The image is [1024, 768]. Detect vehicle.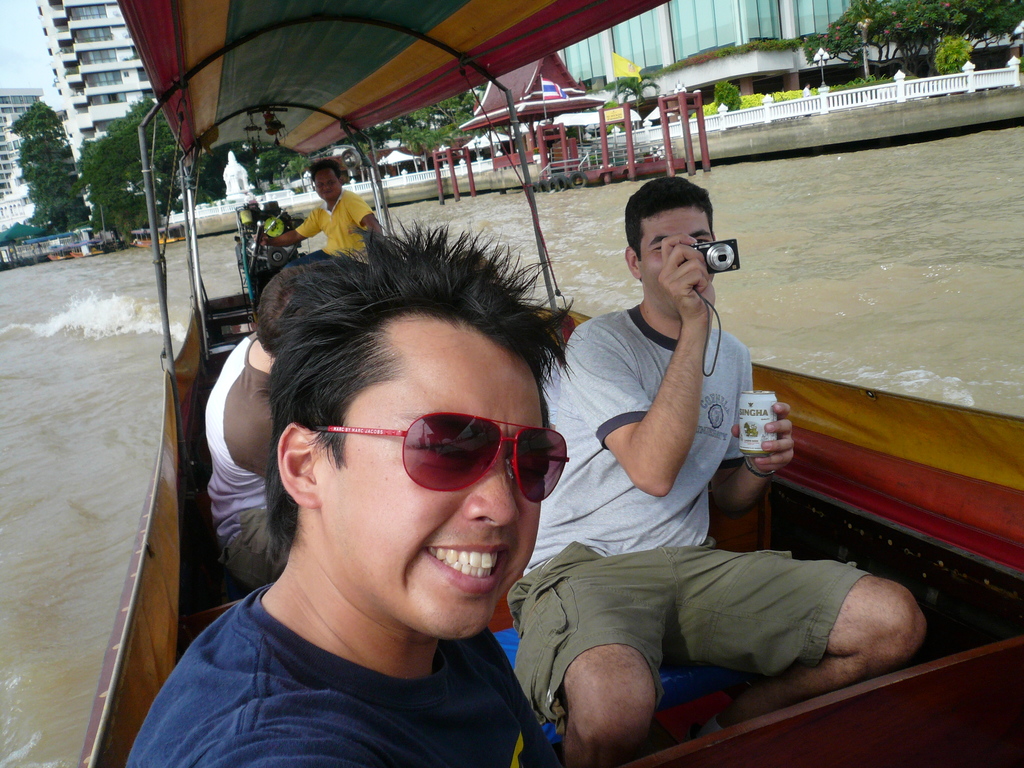
Detection: 126:228:192:244.
